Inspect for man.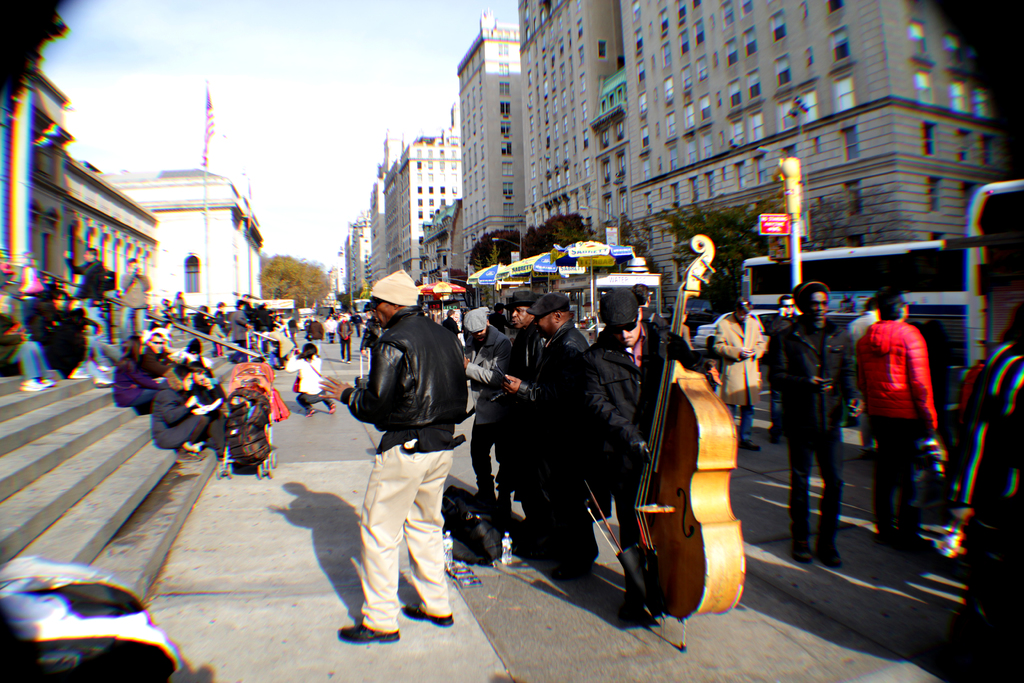
Inspection: 856/287/940/550.
